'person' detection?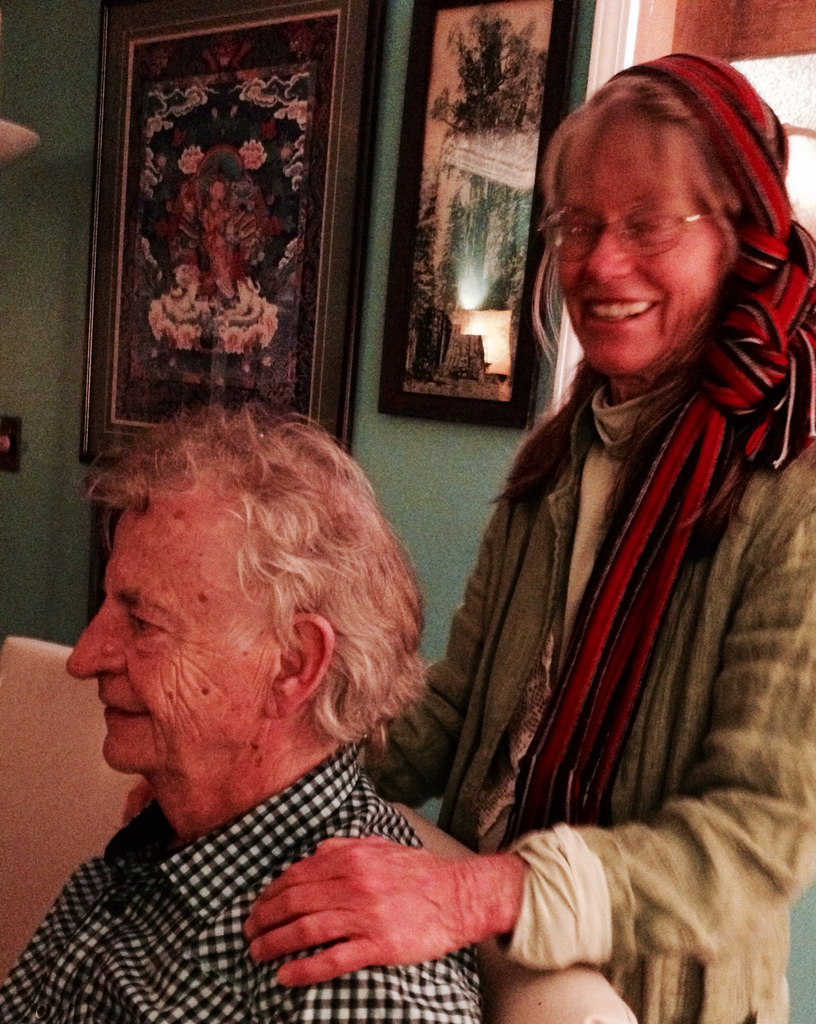
BBox(3, 386, 490, 1020)
